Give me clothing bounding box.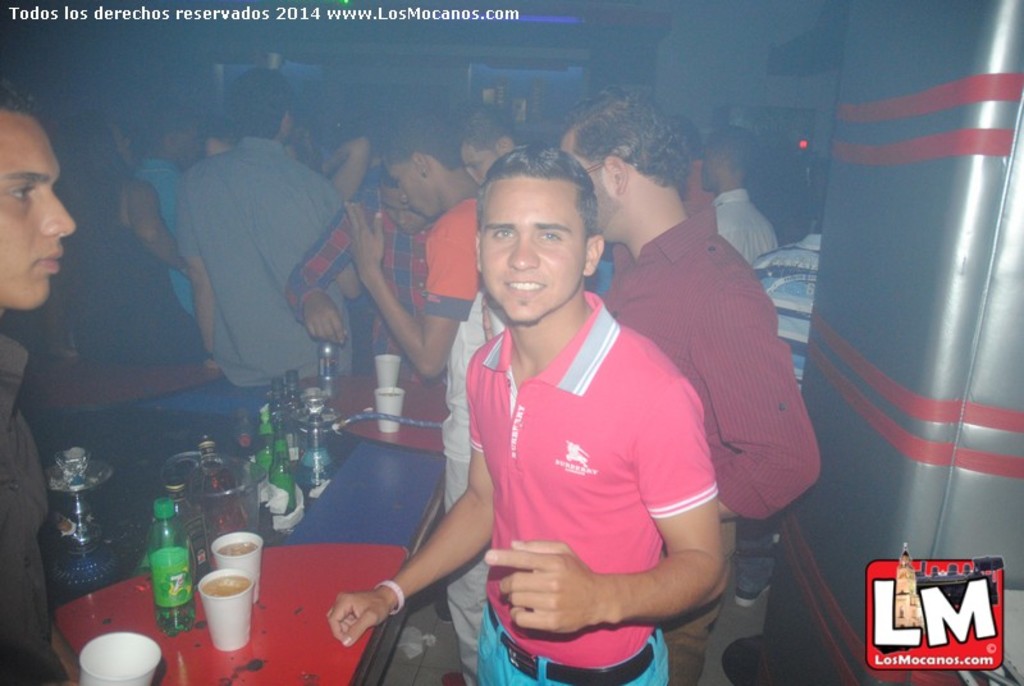
[x1=422, y1=200, x2=484, y2=320].
